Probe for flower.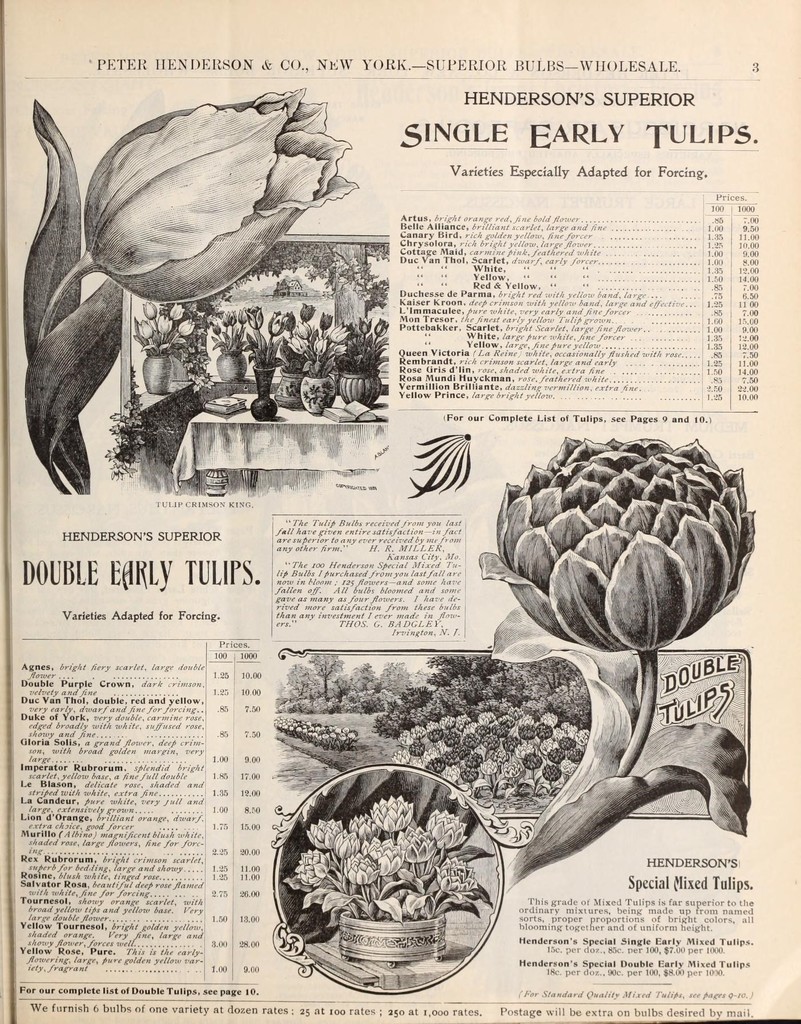
Probe result: (left=480, top=436, right=756, bottom=655).
